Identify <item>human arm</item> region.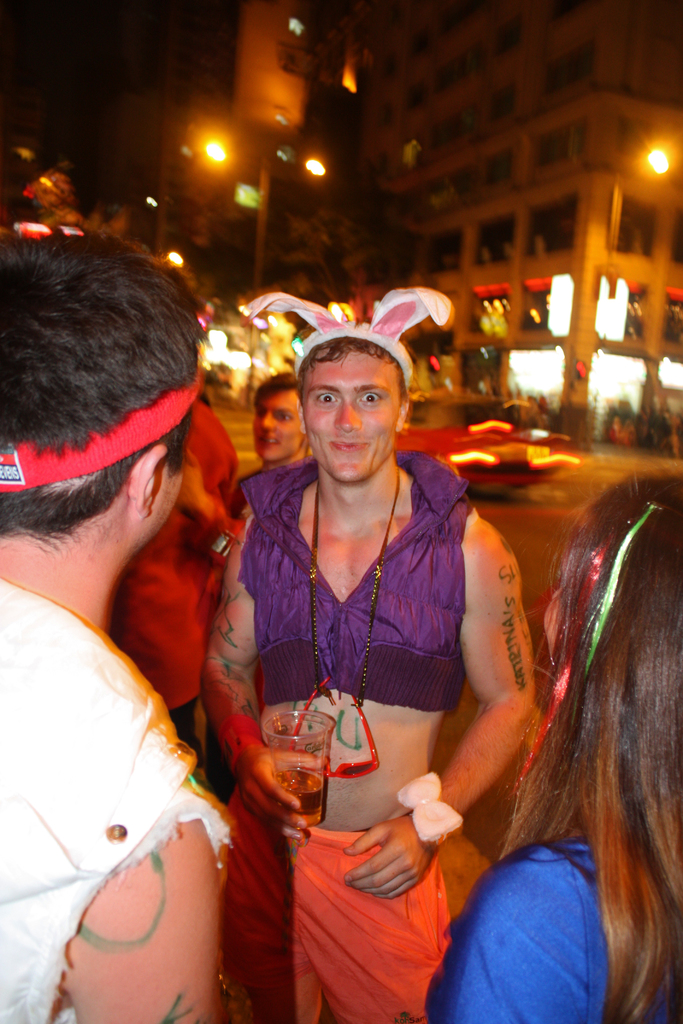
Region: l=53, t=785, r=223, b=1004.
